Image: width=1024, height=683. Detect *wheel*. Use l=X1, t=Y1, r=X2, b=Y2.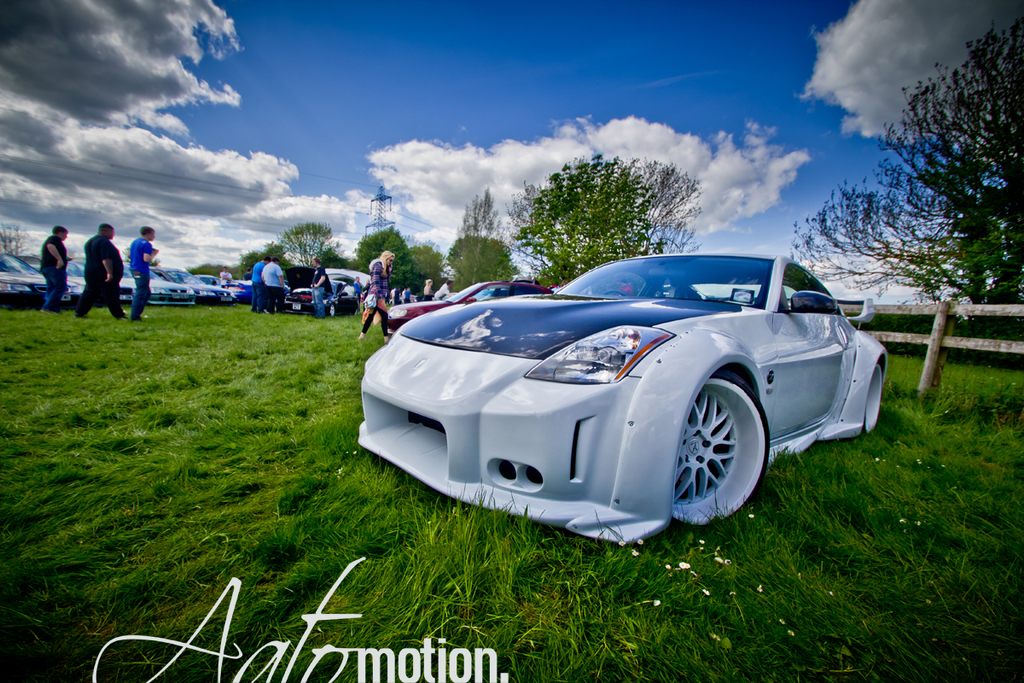
l=663, t=376, r=766, b=528.
